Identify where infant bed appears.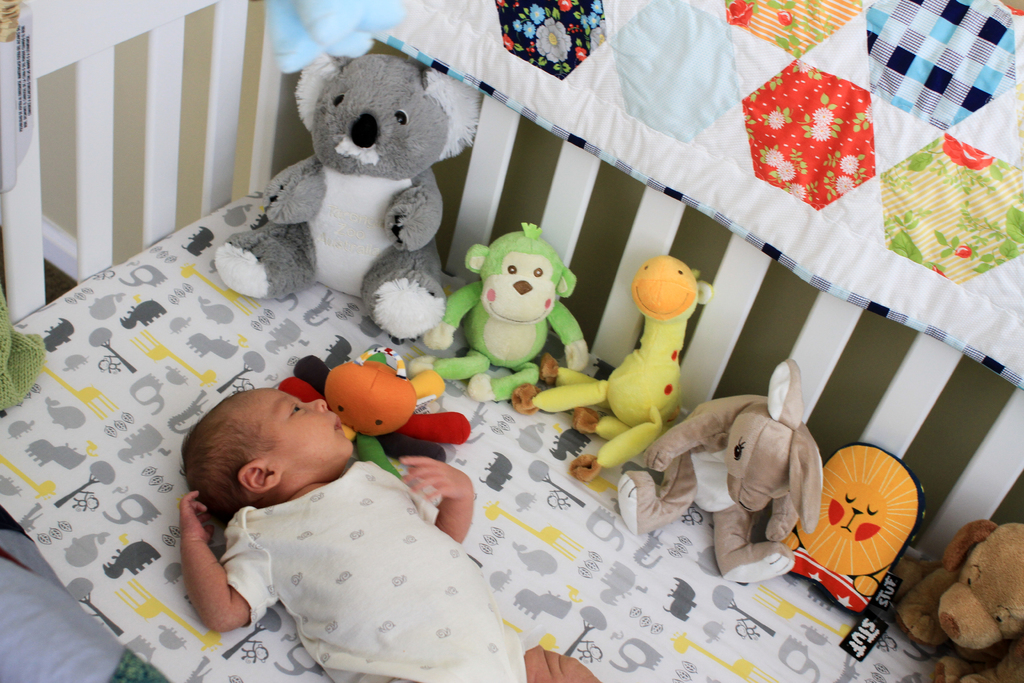
Appears at left=0, top=0, right=1023, bottom=682.
